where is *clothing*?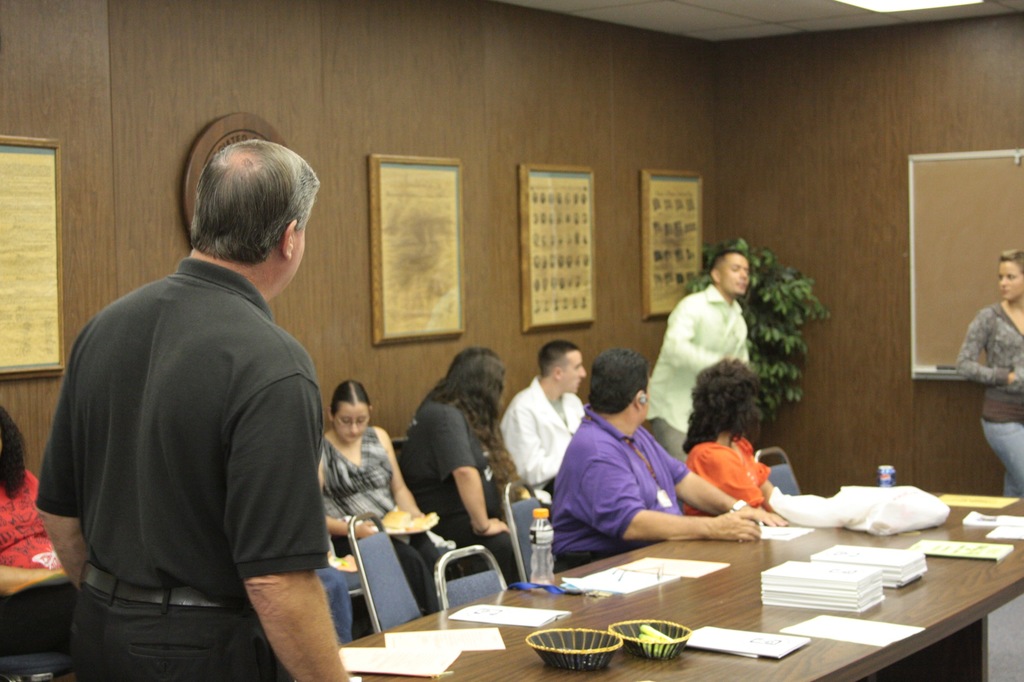
[left=323, top=425, right=447, bottom=618].
